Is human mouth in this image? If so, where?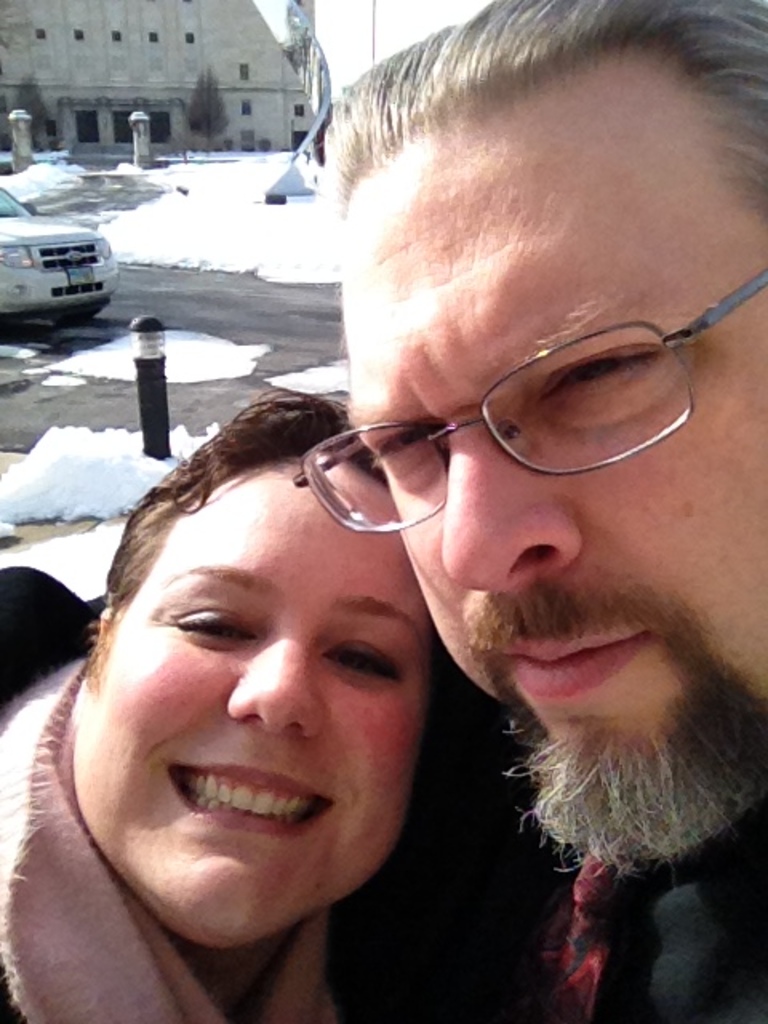
Yes, at BBox(453, 616, 653, 718).
